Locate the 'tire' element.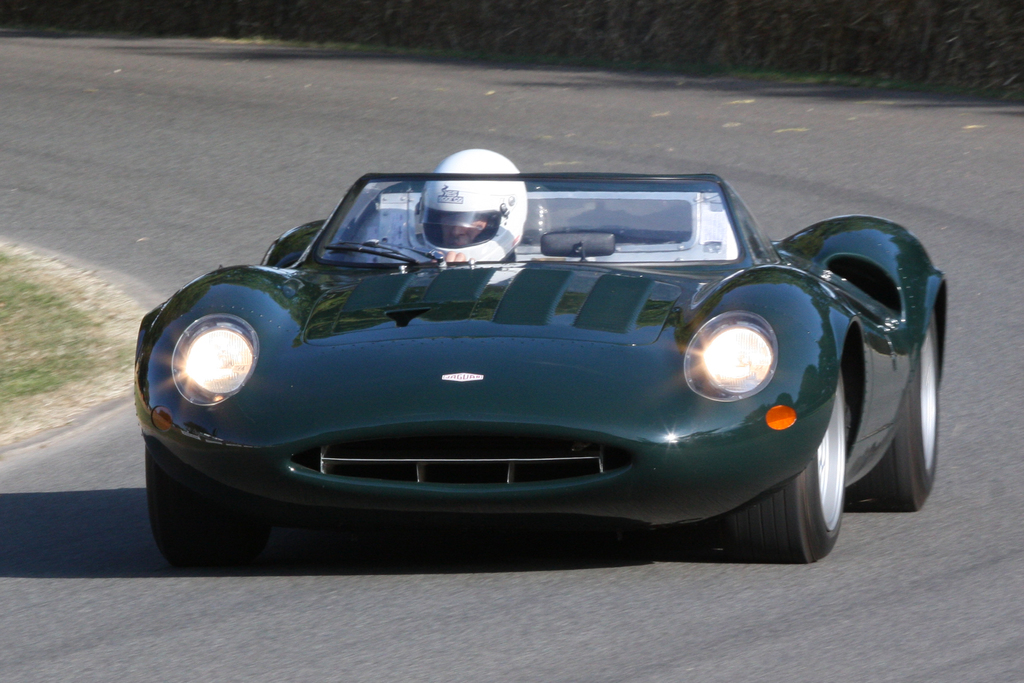
Element bbox: detection(703, 359, 842, 568).
